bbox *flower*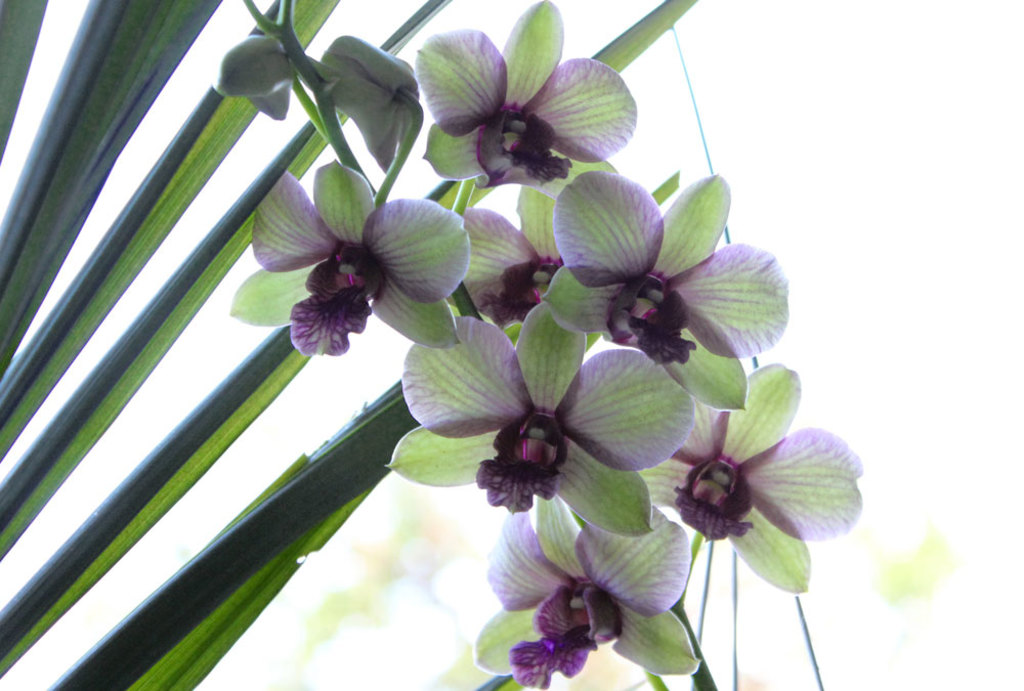
x1=655 y1=413 x2=858 y2=565
